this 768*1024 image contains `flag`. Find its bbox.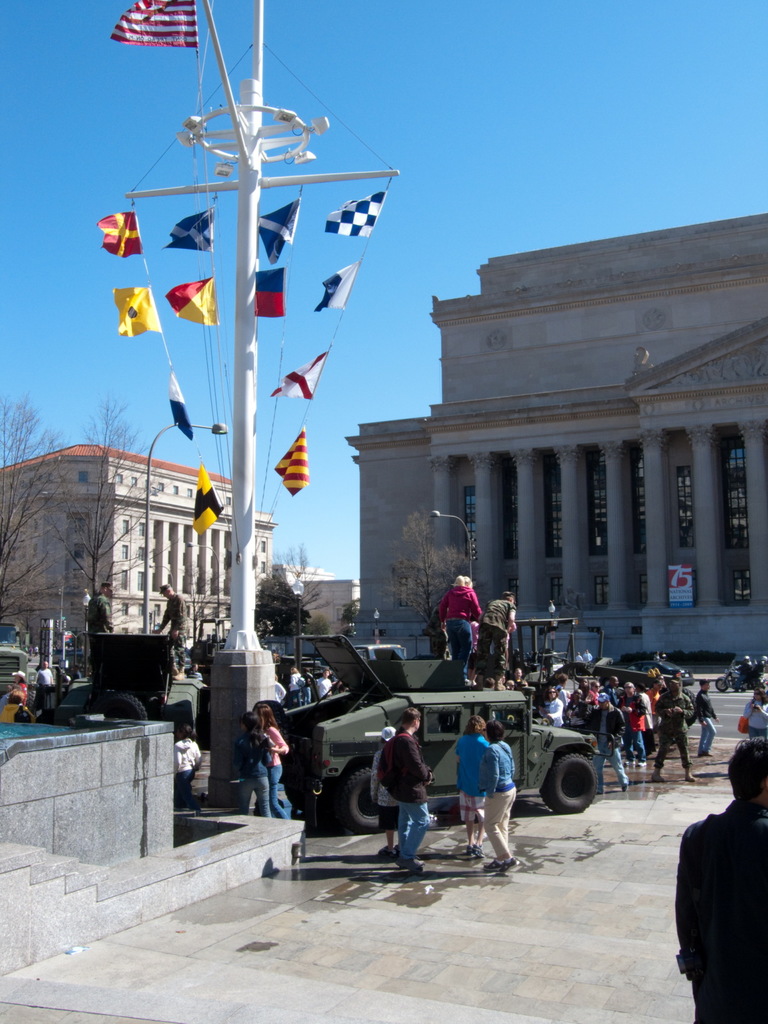
<box>167,372,202,435</box>.
